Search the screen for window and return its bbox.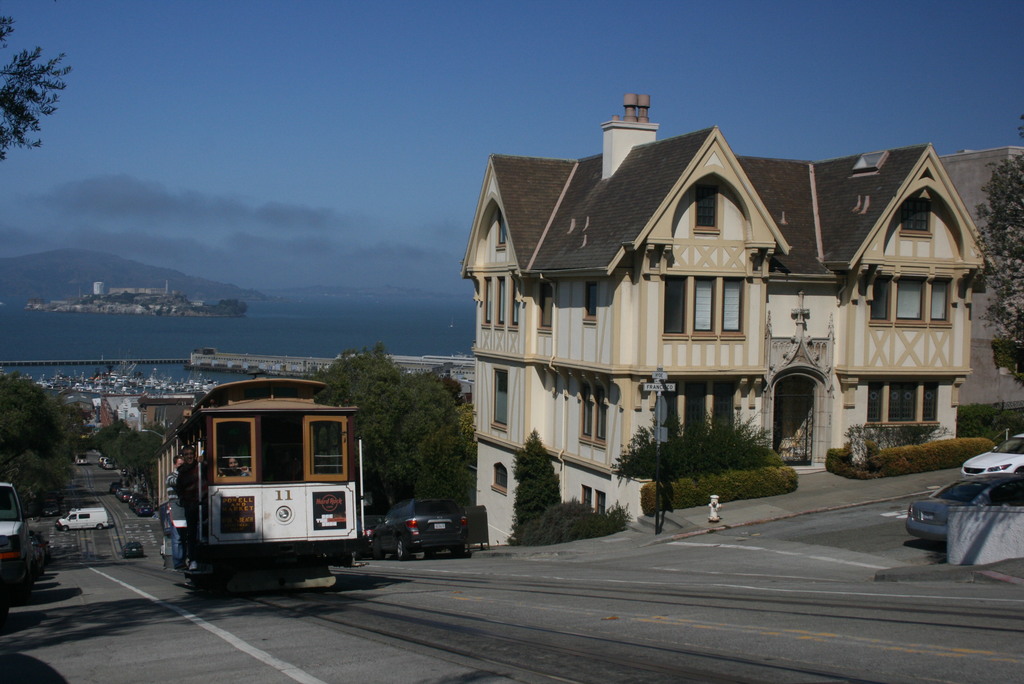
Found: Rect(595, 490, 607, 517).
